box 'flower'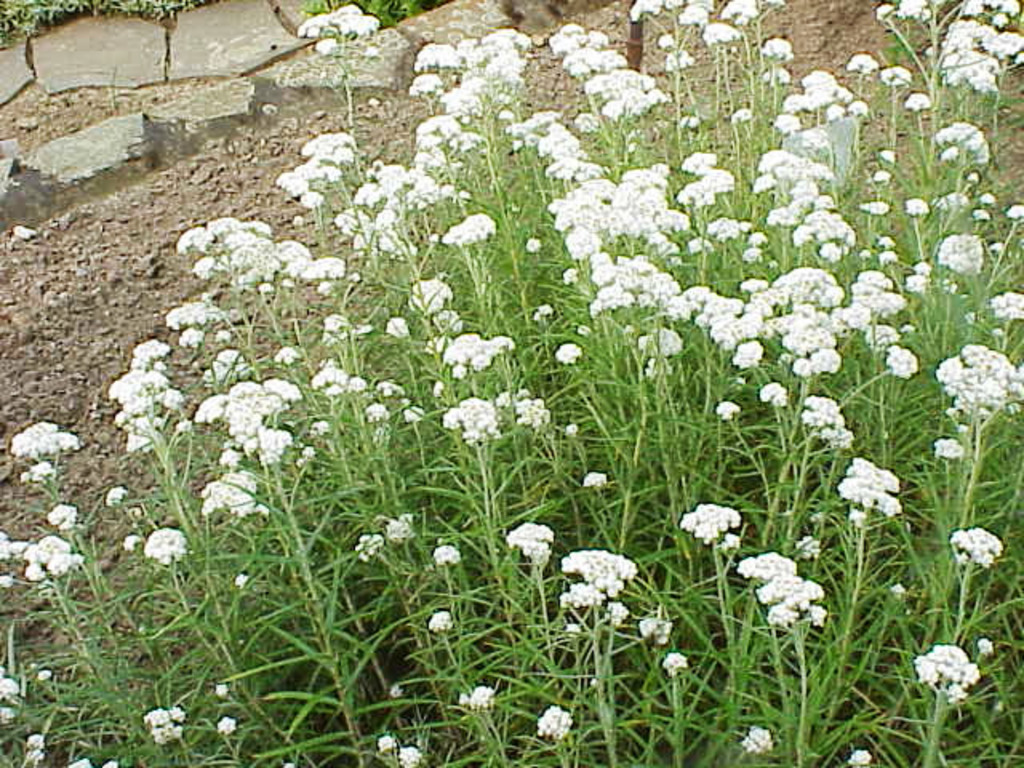
{"left": 10, "top": 426, "right": 72, "bottom": 480}
